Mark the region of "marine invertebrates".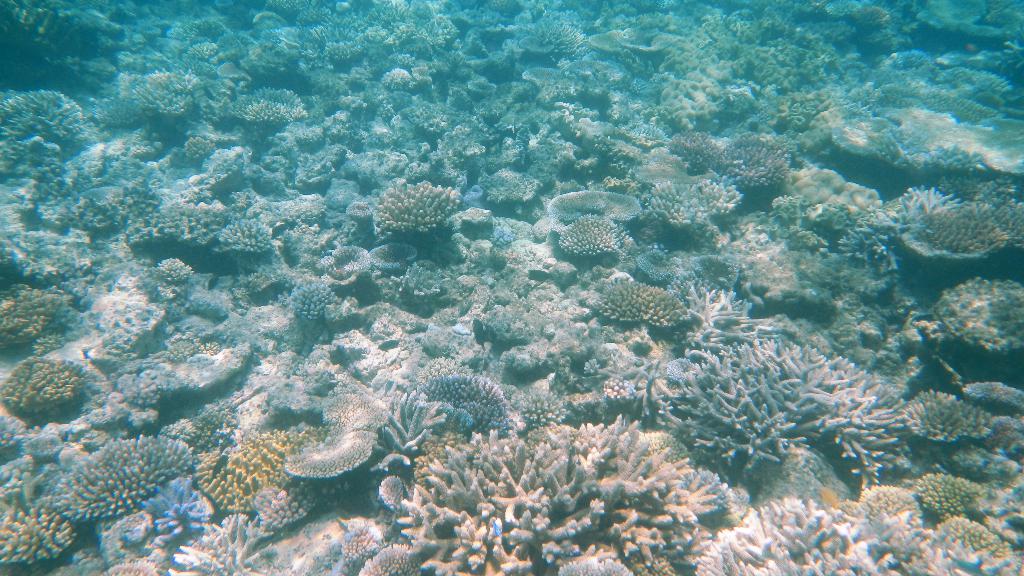
Region: rect(116, 360, 190, 411).
